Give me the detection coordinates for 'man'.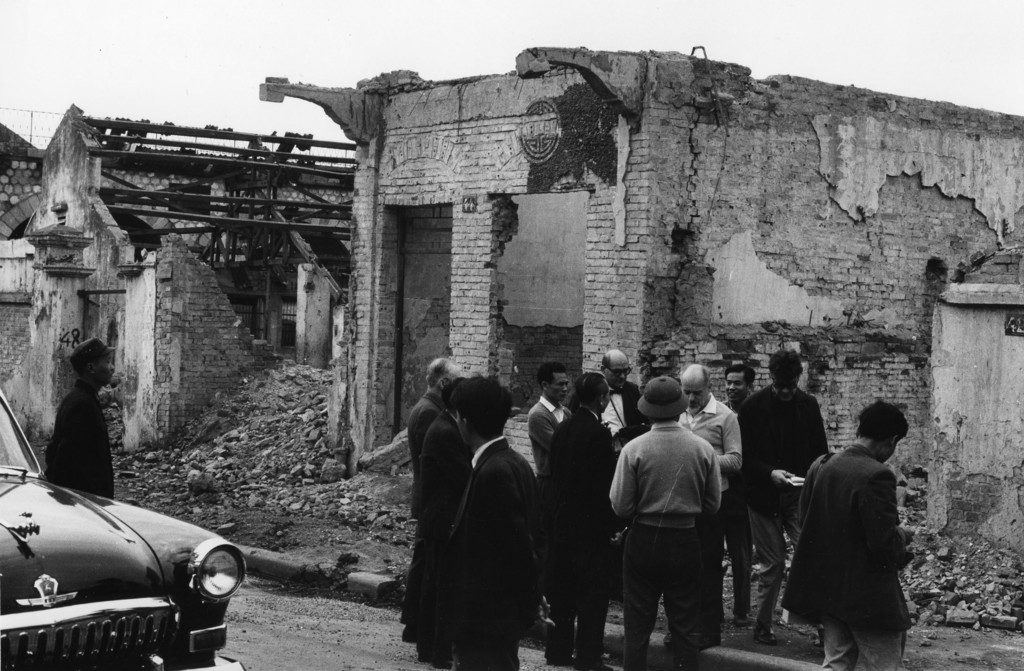
<bbox>54, 336, 120, 505</bbox>.
